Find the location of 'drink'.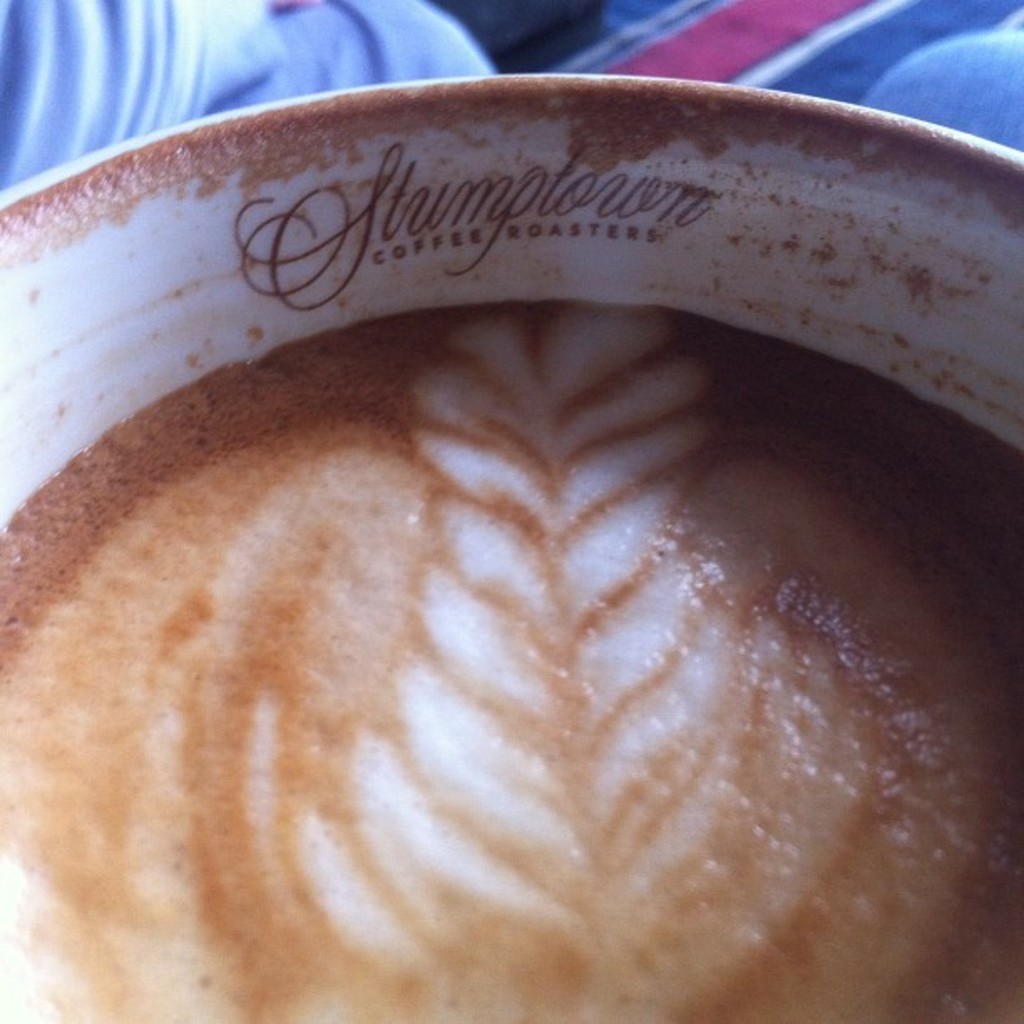
Location: [0, 294, 1022, 1022].
